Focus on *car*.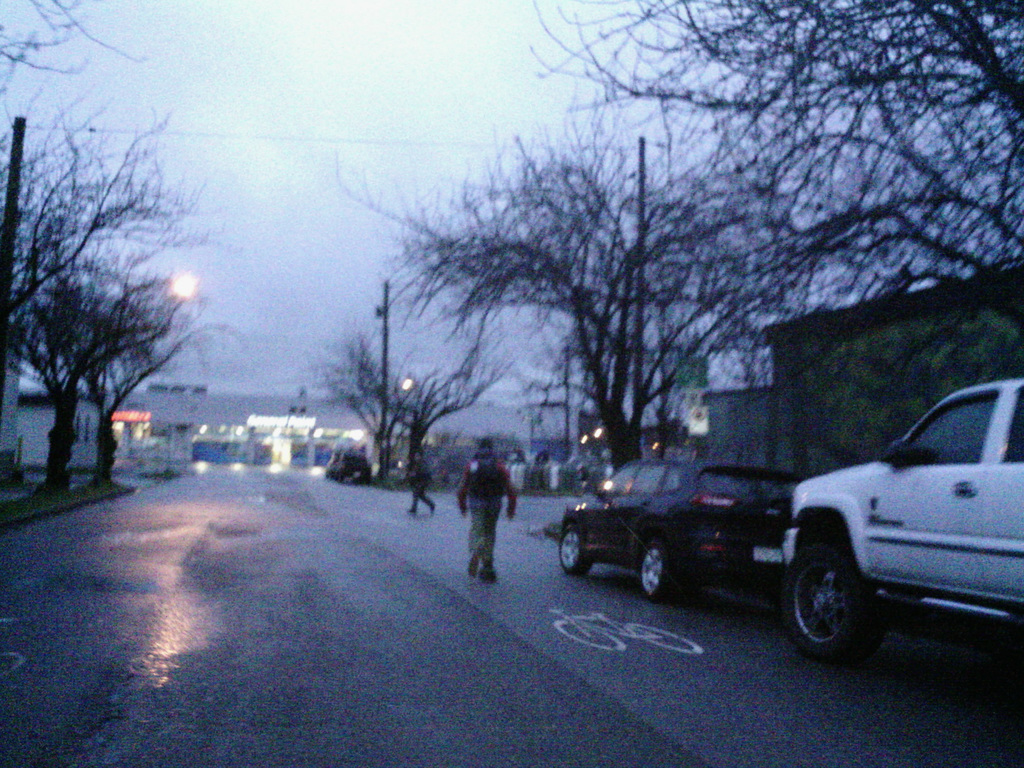
Focused at 429, 465, 449, 483.
